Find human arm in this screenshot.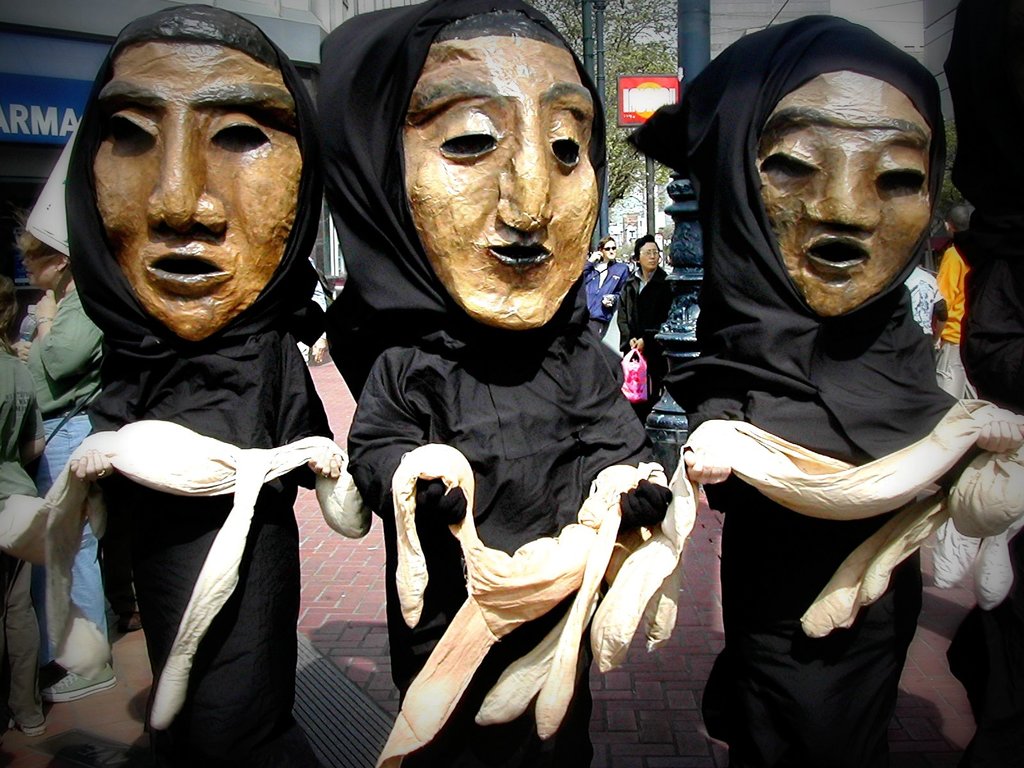
The bounding box for human arm is 35,294,102,367.
